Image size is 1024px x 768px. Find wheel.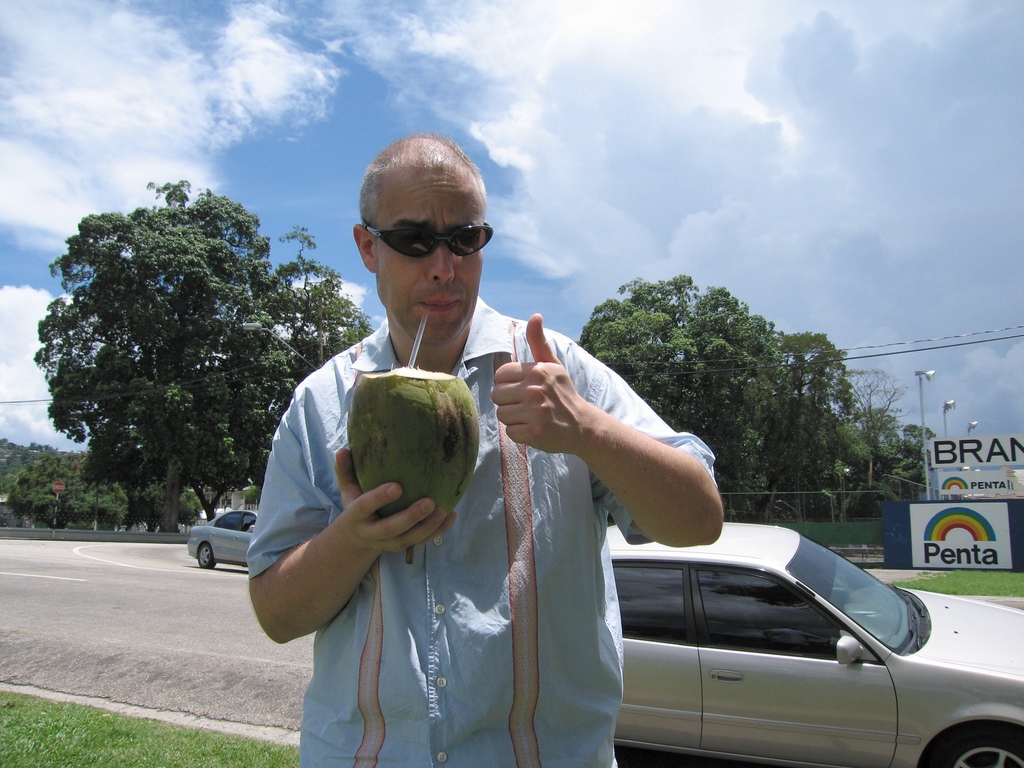
(left=197, top=543, right=209, bottom=568).
